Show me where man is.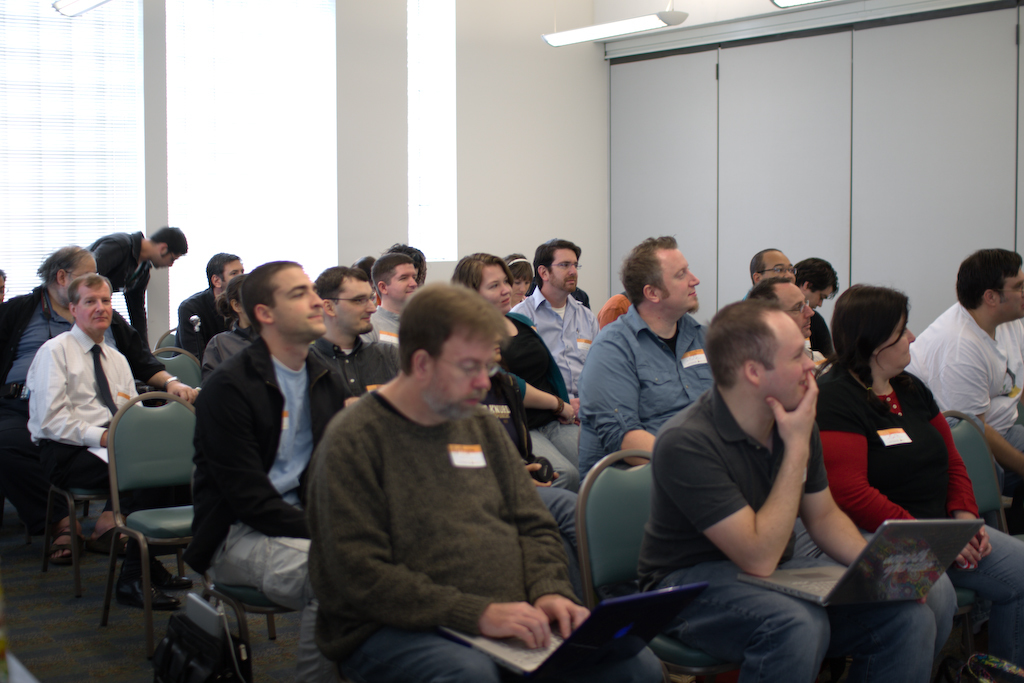
man is at (left=360, top=252, right=418, bottom=348).
